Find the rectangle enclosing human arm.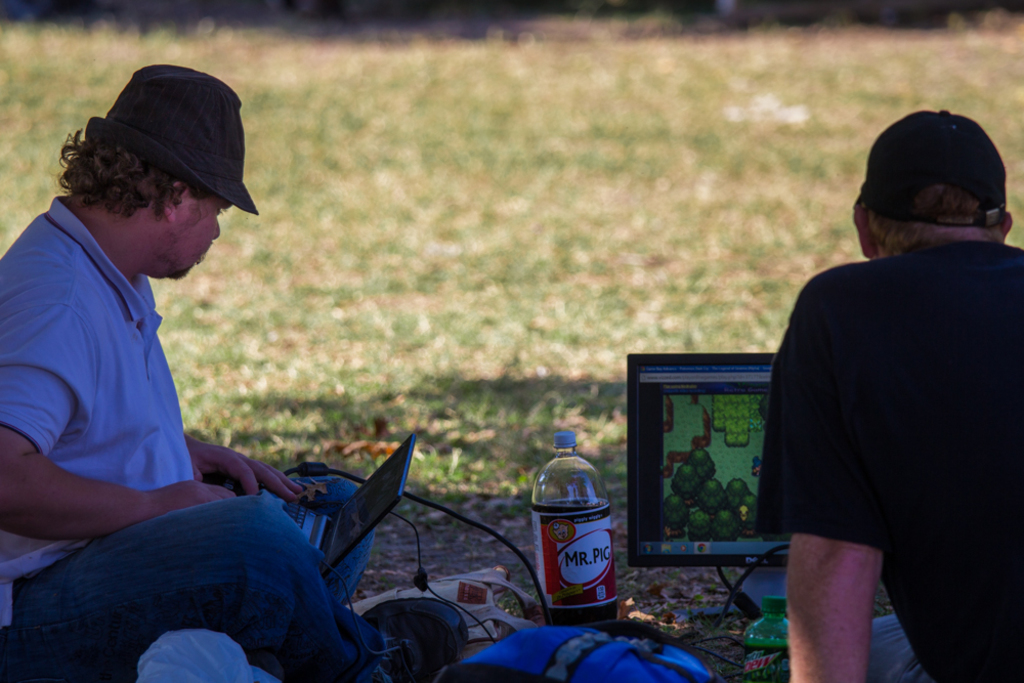
<region>2, 302, 231, 541</region>.
